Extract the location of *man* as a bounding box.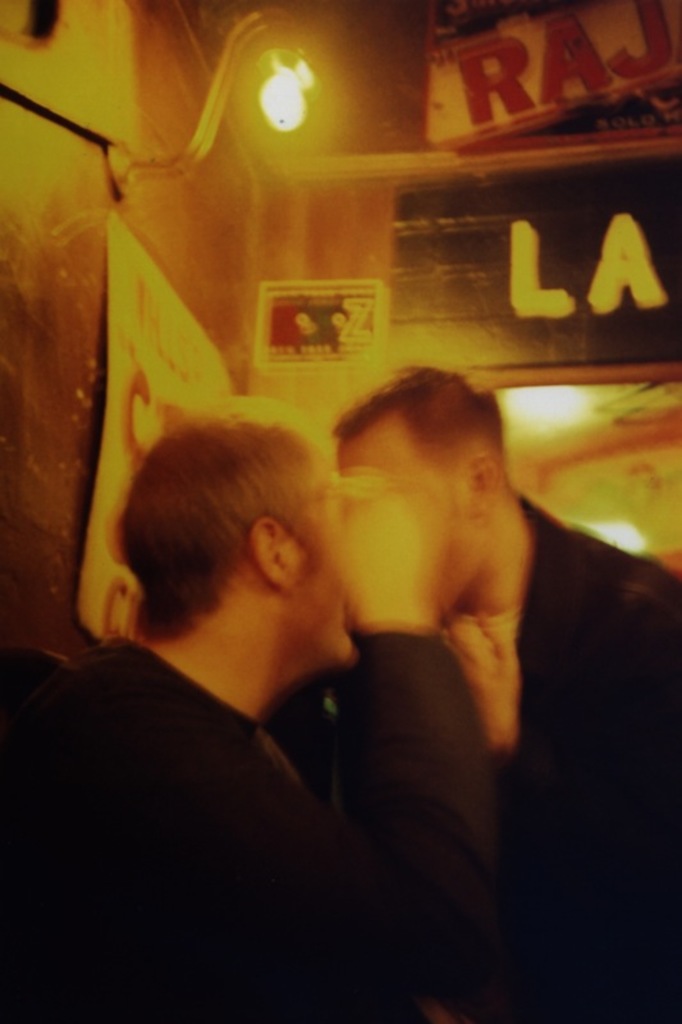
box=[14, 416, 472, 970].
